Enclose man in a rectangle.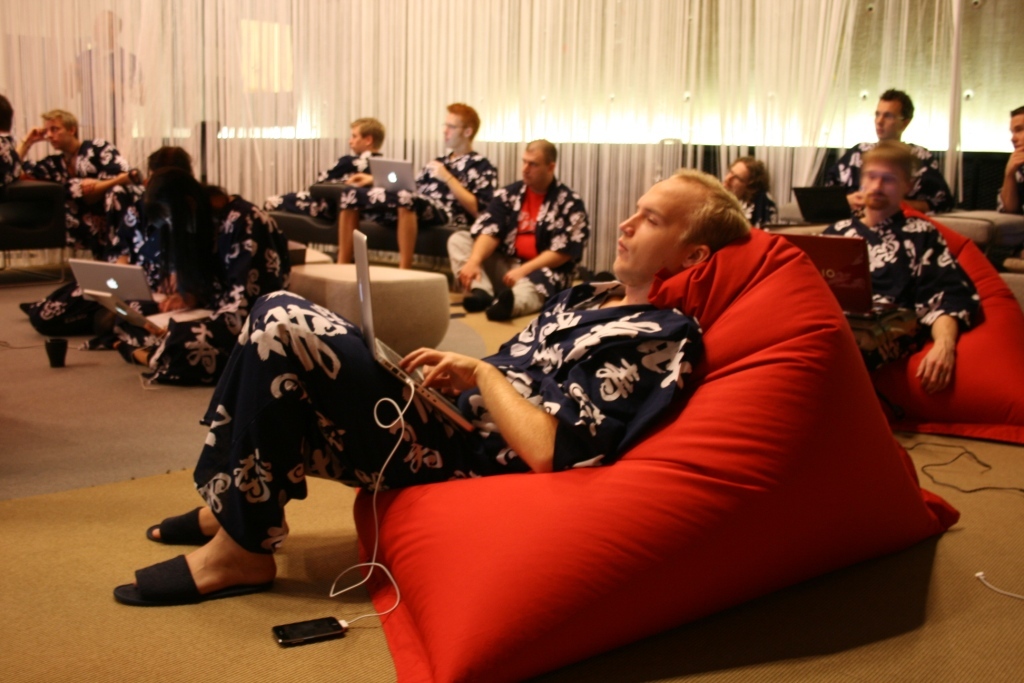
{"left": 23, "top": 110, "right": 142, "bottom": 257}.
